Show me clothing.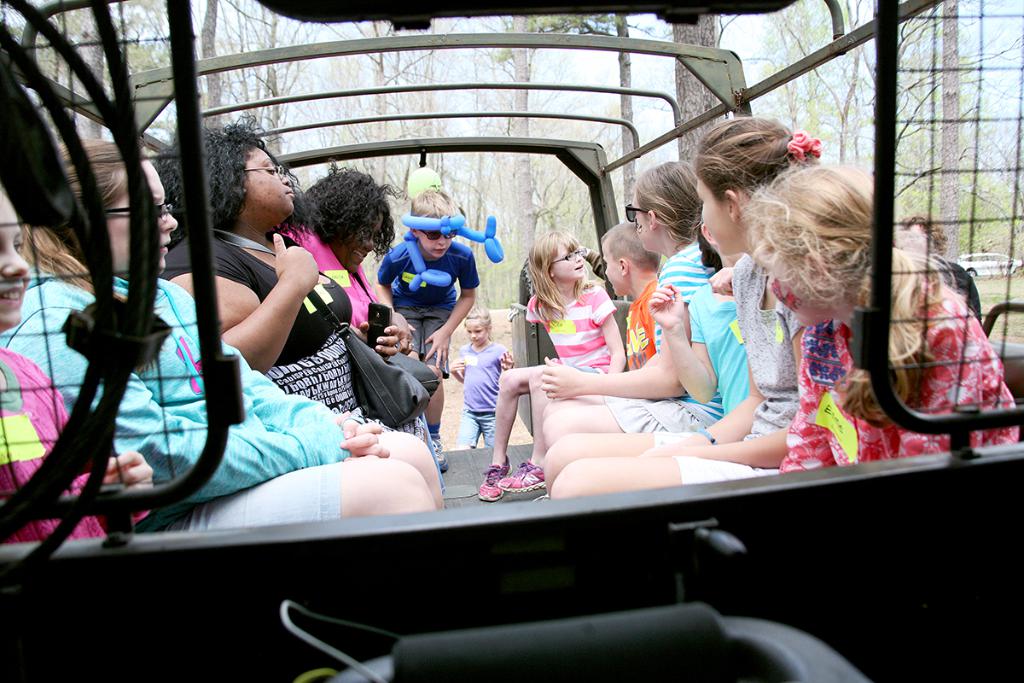
clothing is here: 651, 248, 701, 352.
